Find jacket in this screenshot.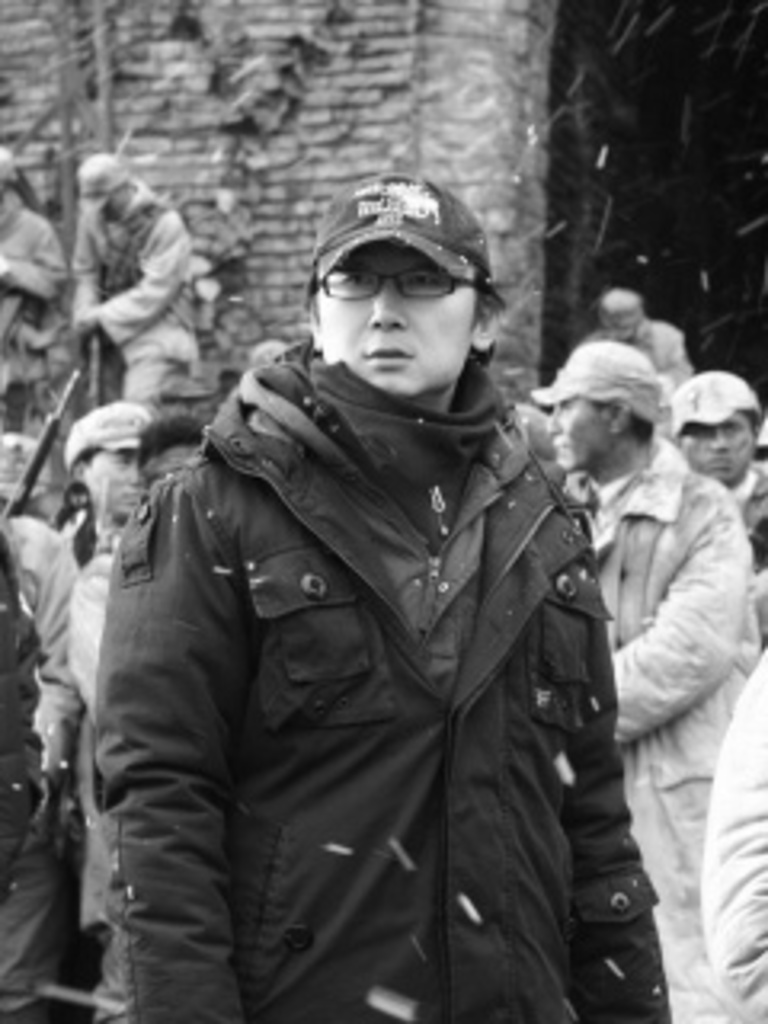
The bounding box for jacket is [left=96, top=339, right=672, bottom=1021].
